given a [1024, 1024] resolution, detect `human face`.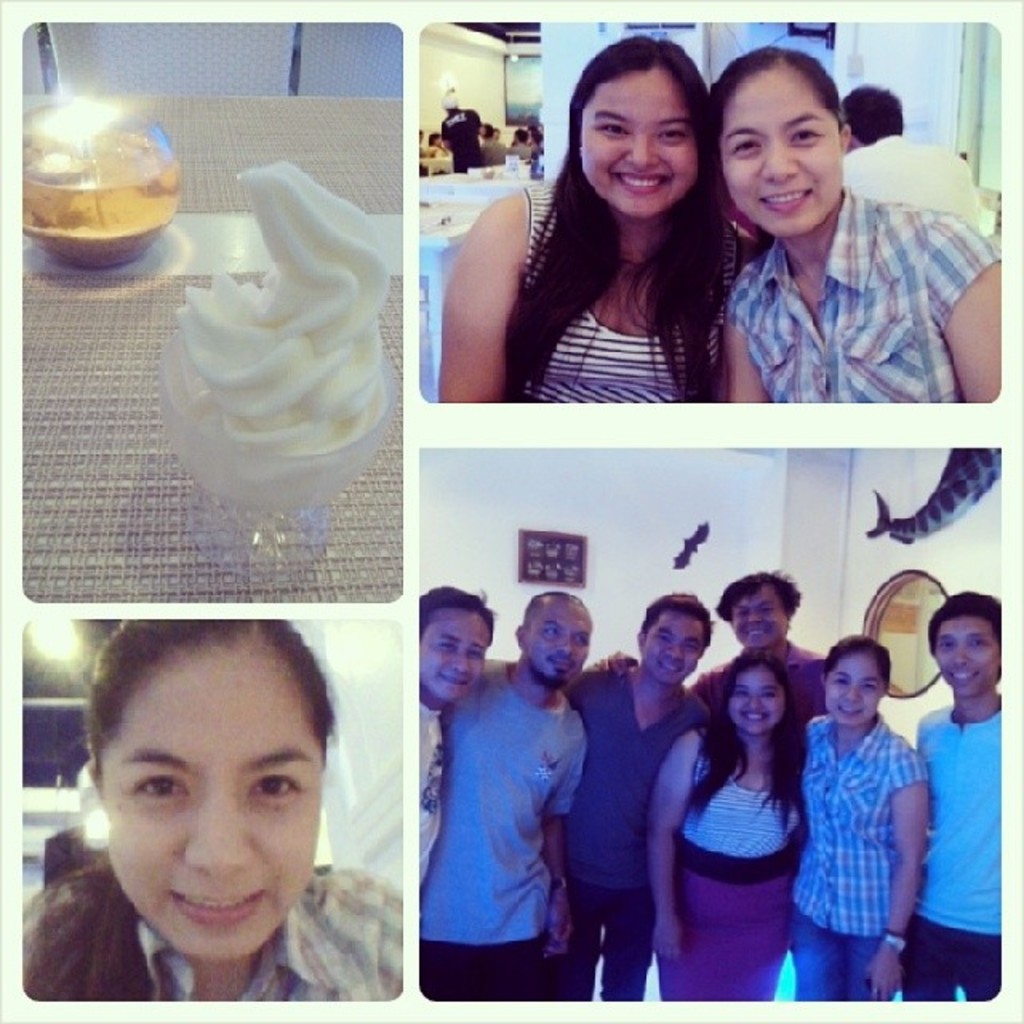
(104, 662, 318, 966).
